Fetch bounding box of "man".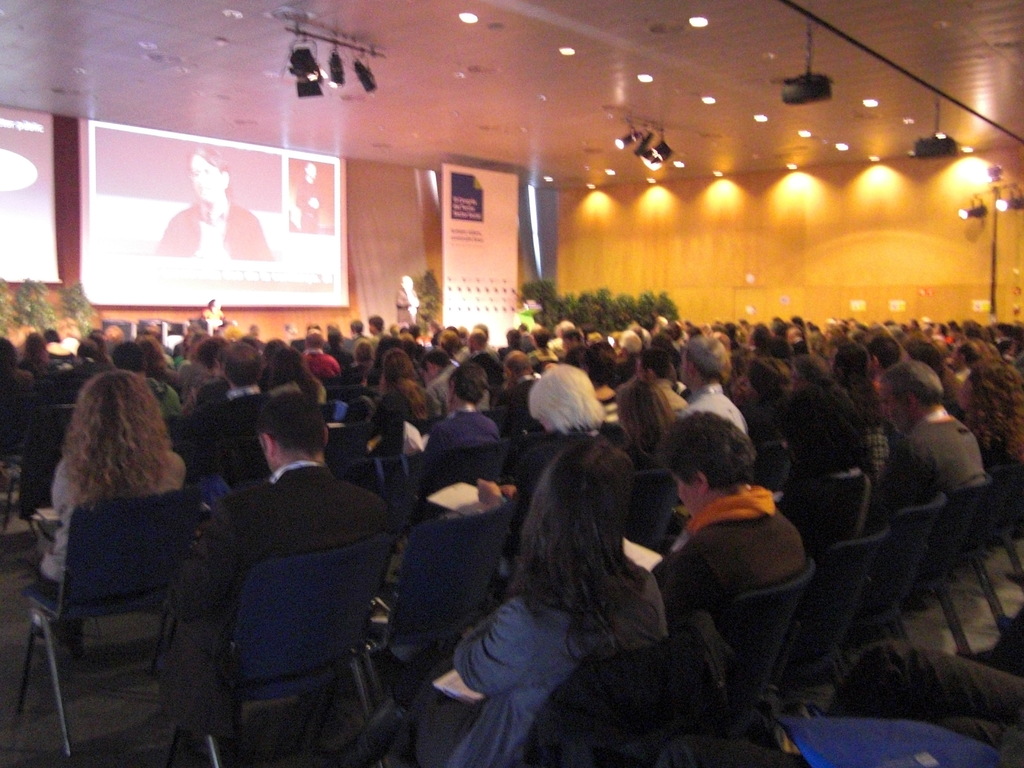
Bbox: locate(868, 360, 991, 508).
